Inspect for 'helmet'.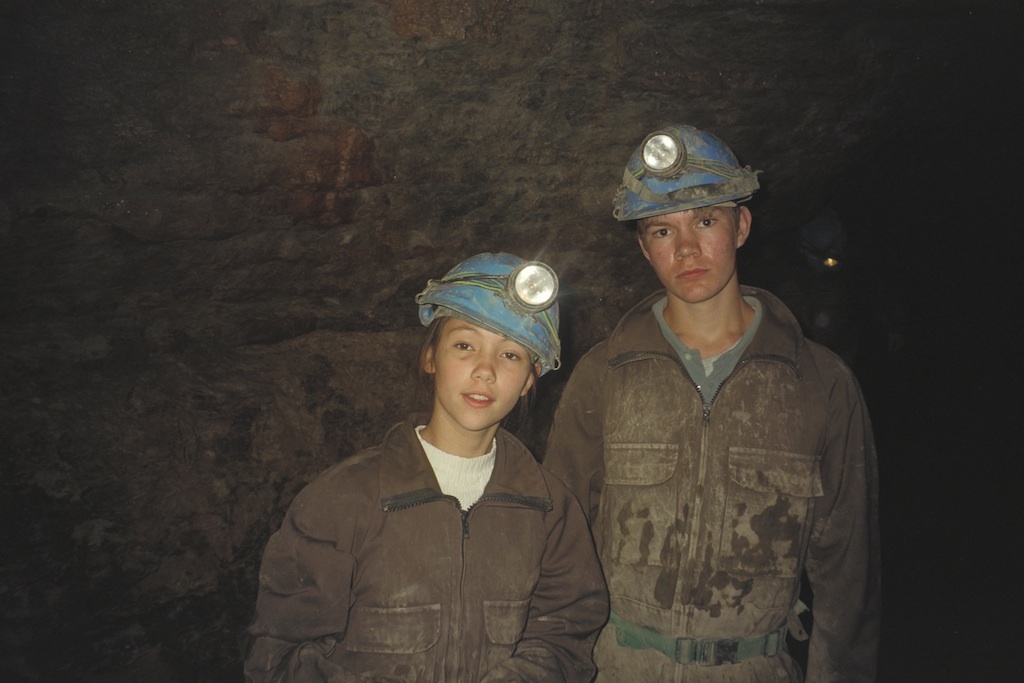
Inspection: (x1=612, y1=120, x2=768, y2=230).
